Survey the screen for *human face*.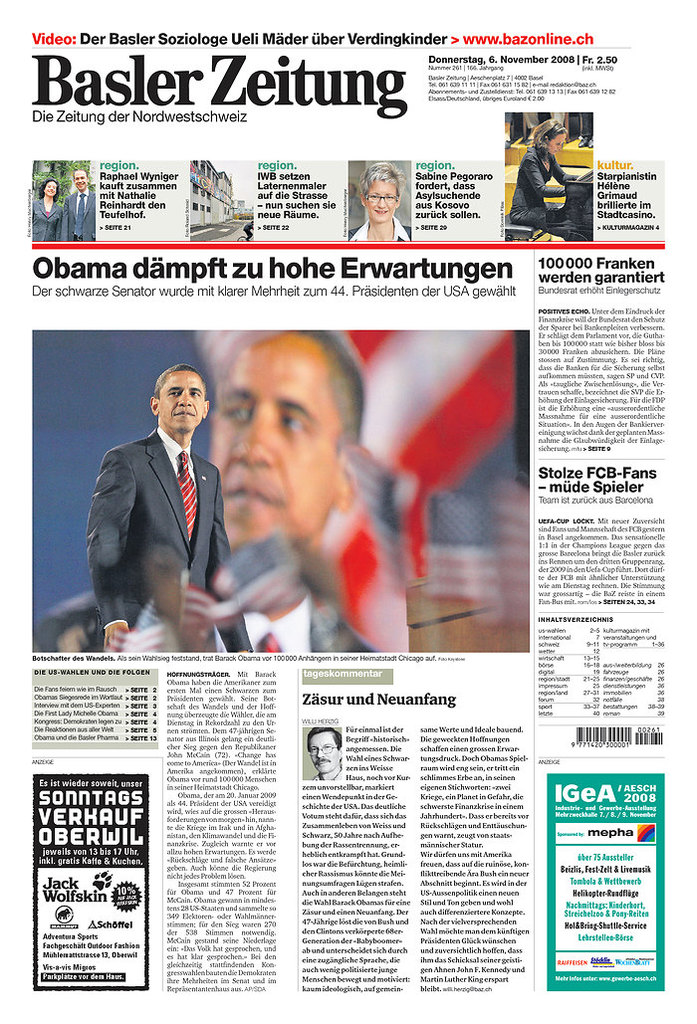
Survey found: x1=547 y1=128 x2=566 y2=158.
